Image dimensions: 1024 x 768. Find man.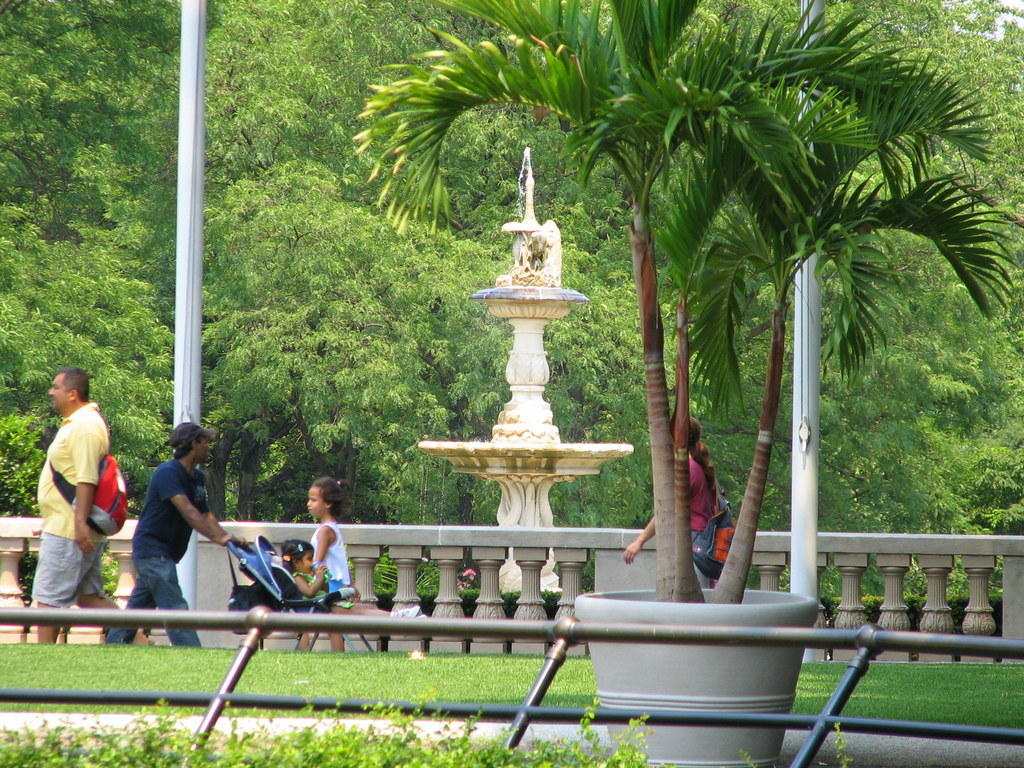
x1=104 y1=414 x2=257 y2=650.
